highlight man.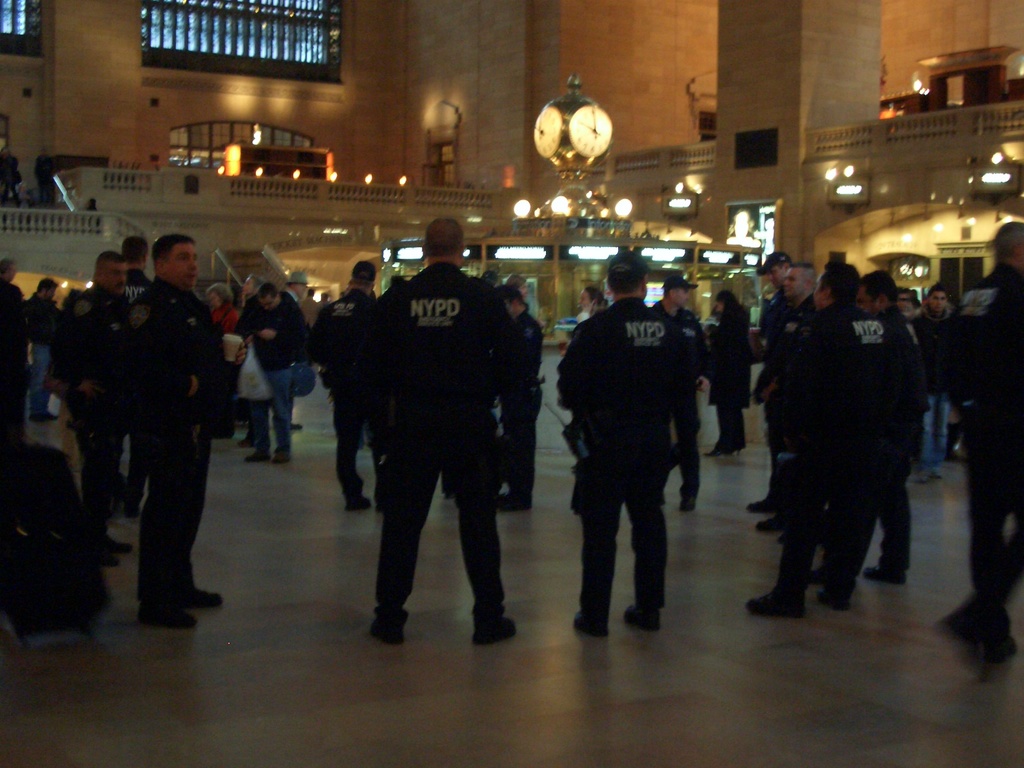
Highlighted region: (346, 198, 523, 647).
